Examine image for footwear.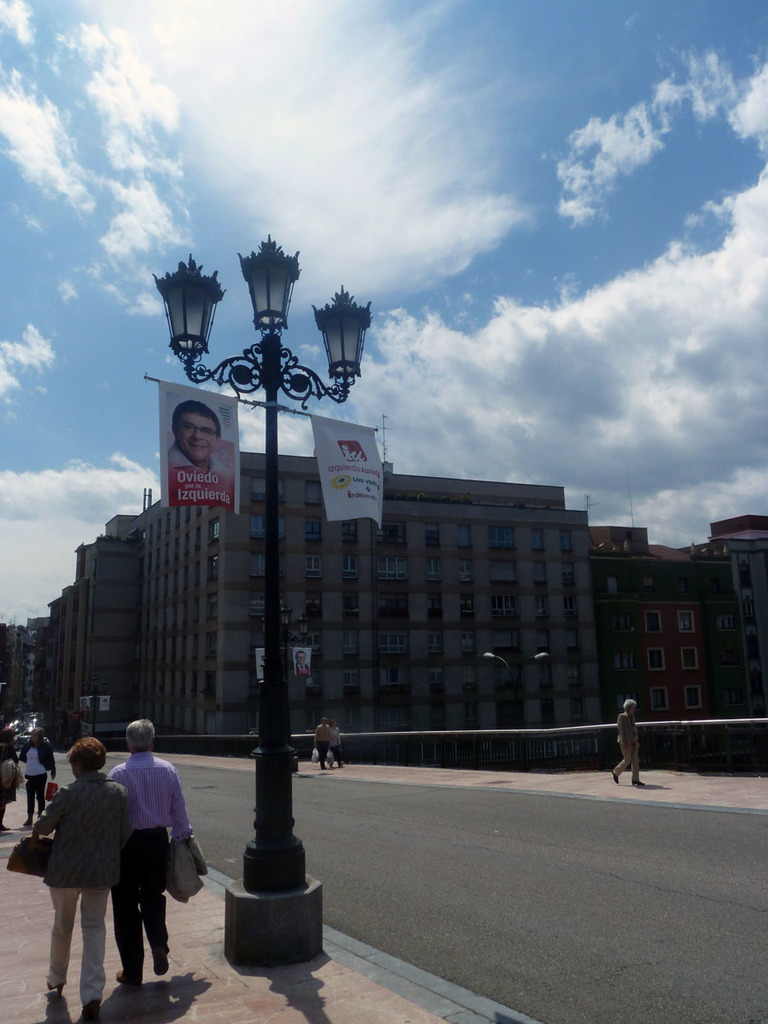
Examination result: <bbox>49, 986, 62, 991</bbox>.
